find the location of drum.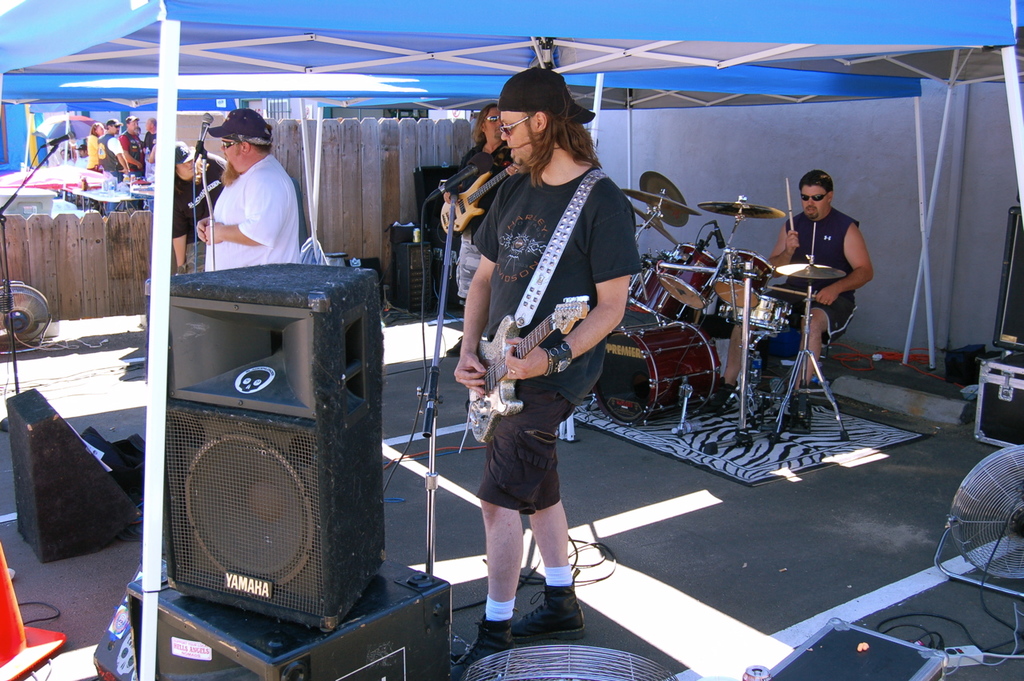
Location: rect(658, 240, 725, 311).
